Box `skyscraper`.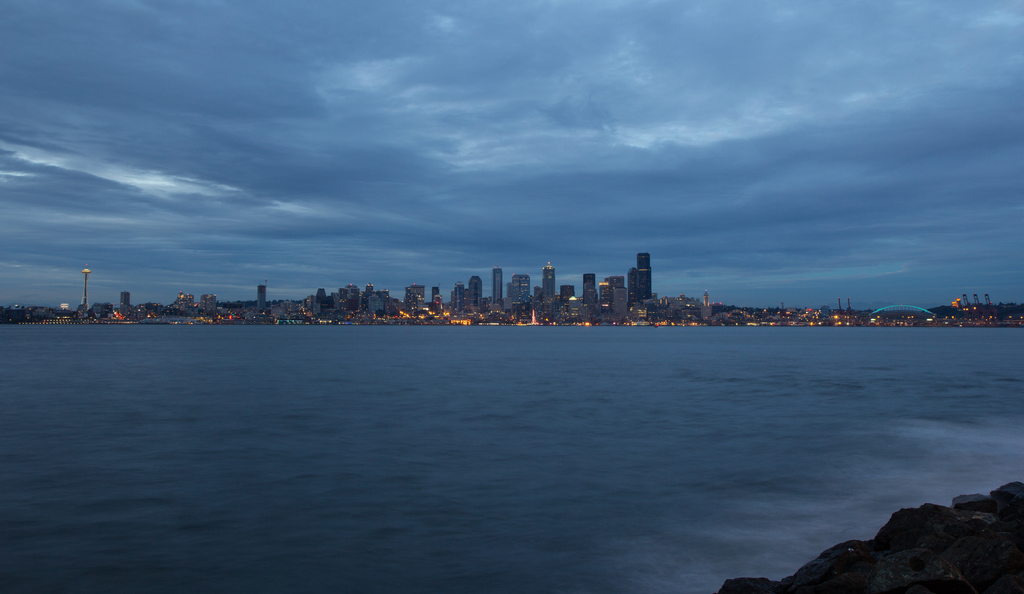
{"left": 585, "top": 274, "right": 593, "bottom": 304}.
